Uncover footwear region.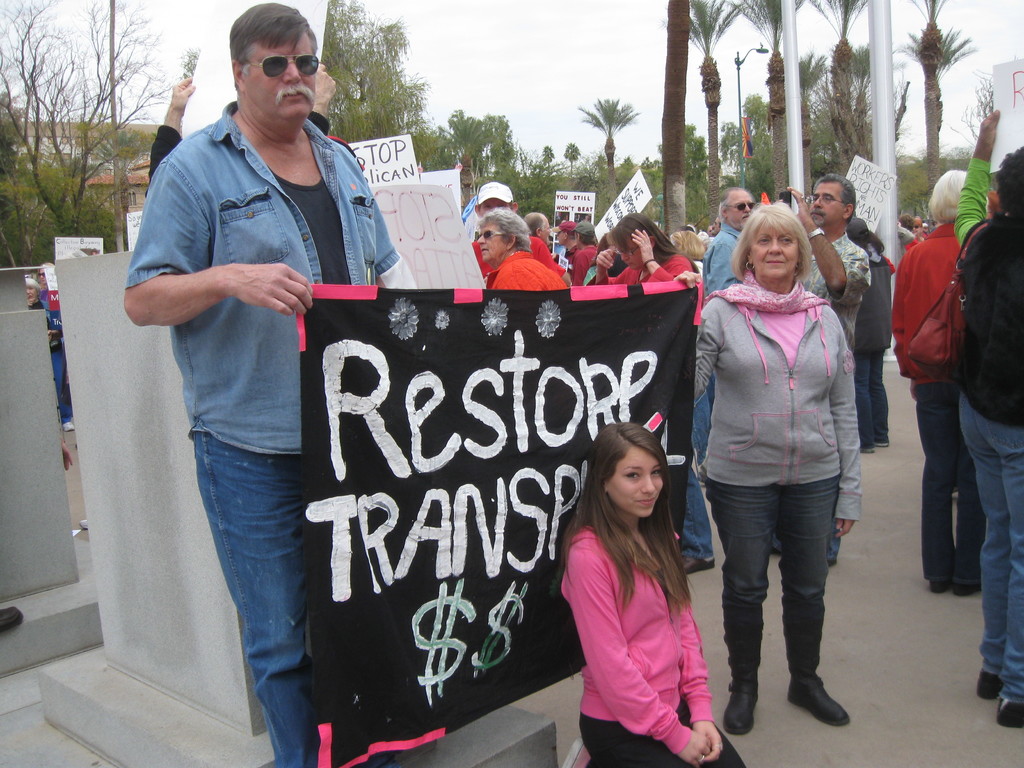
Uncovered: l=977, t=675, r=1001, b=698.
